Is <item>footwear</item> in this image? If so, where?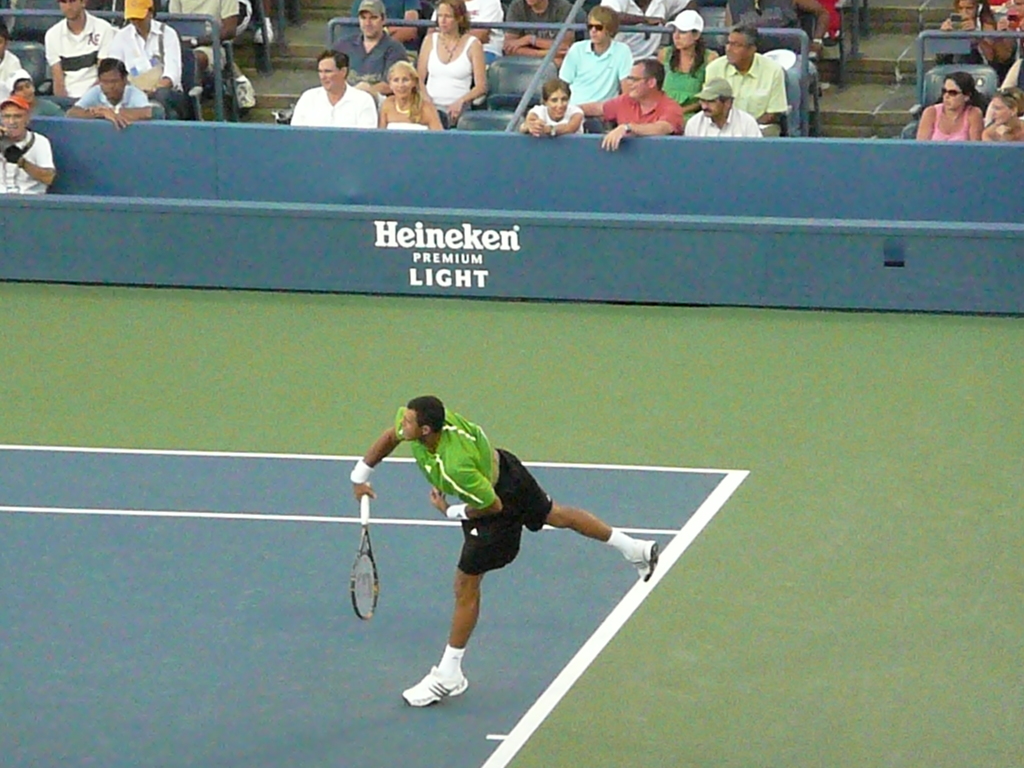
Yes, at x1=625 y1=537 x2=657 y2=586.
